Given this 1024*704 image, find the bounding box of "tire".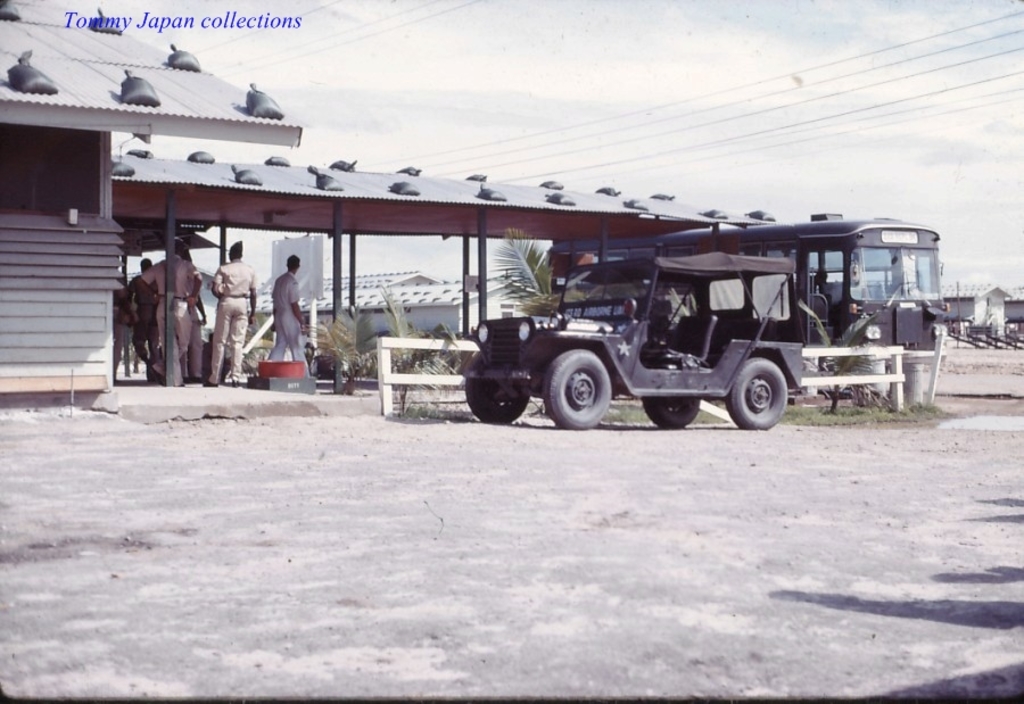
{"left": 644, "top": 395, "right": 699, "bottom": 428}.
